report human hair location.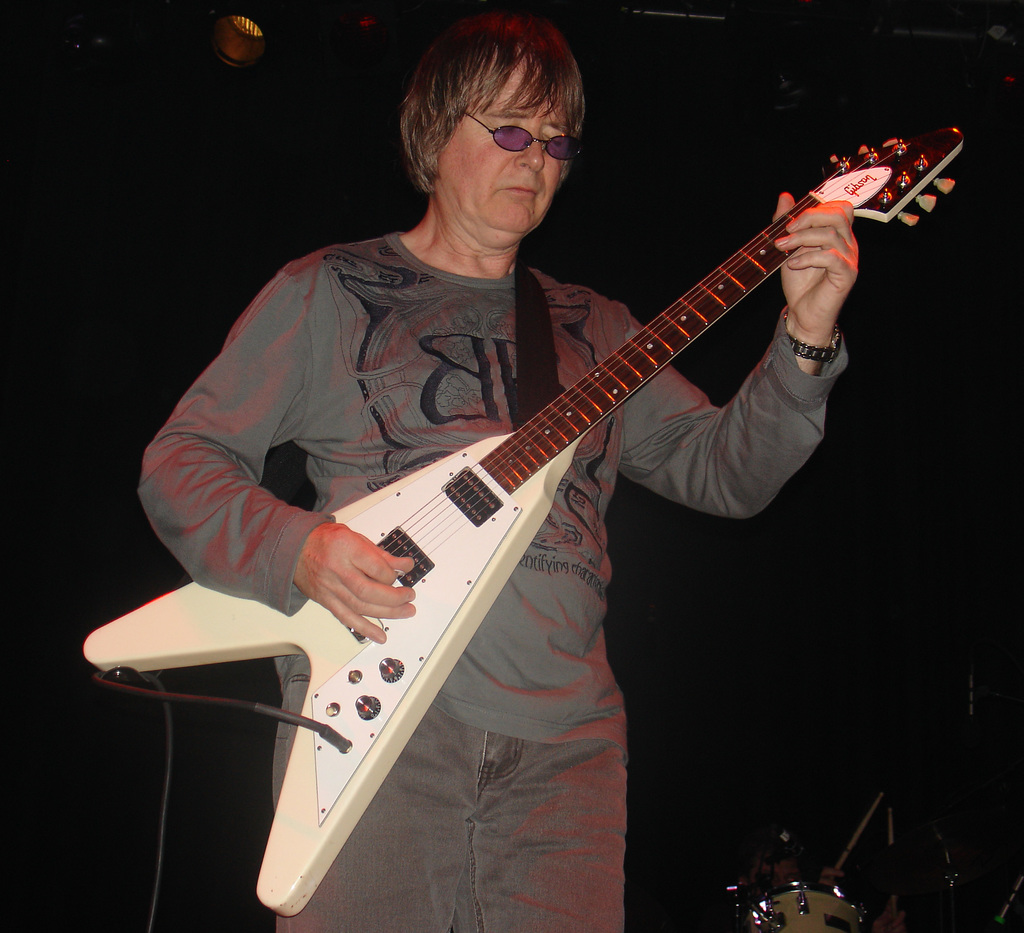
Report: locate(396, 8, 589, 195).
